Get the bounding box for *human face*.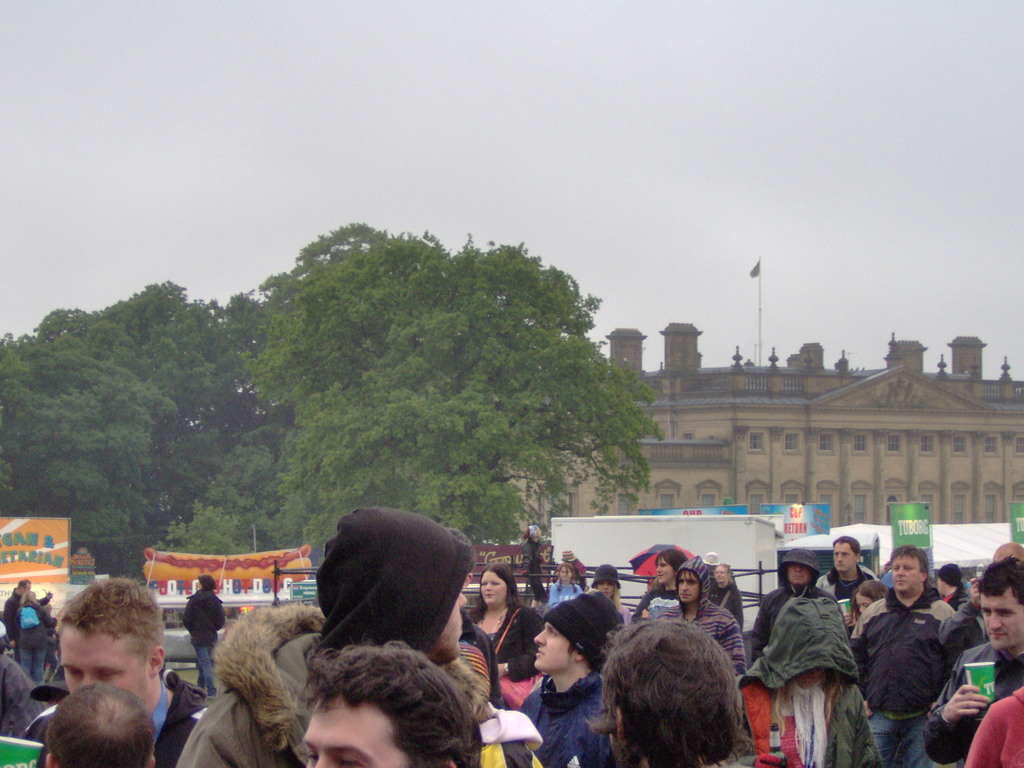
(left=890, top=554, right=919, bottom=595).
